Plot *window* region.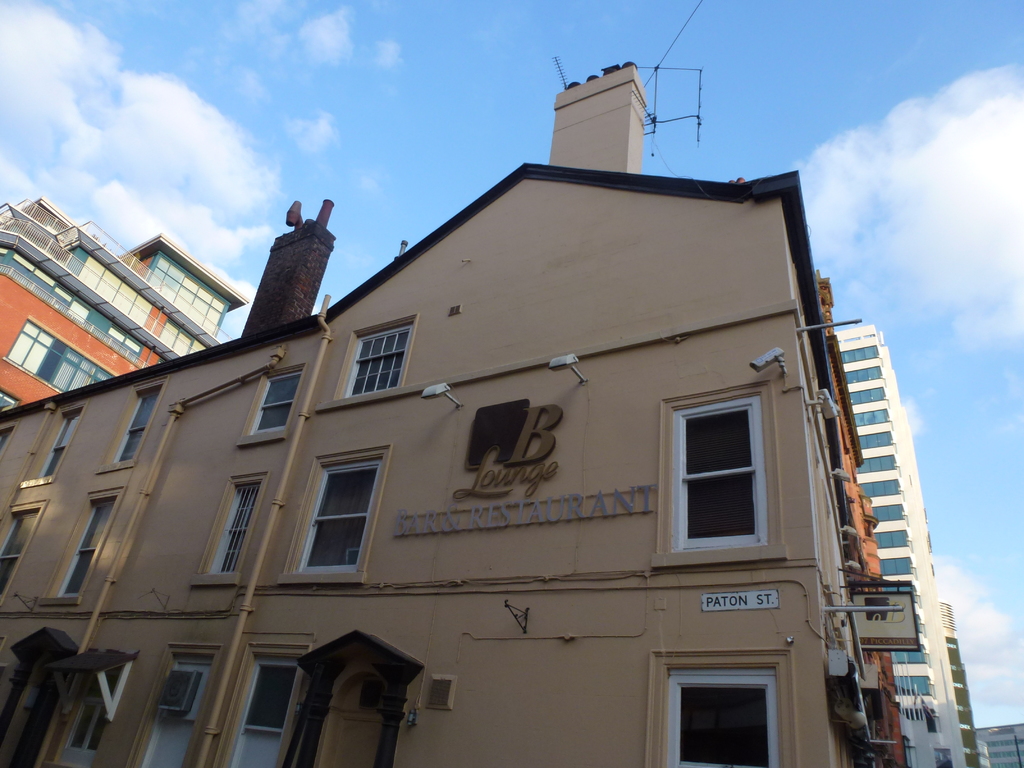
Plotted at pyautogui.locateOnScreen(36, 408, 86, 481).
